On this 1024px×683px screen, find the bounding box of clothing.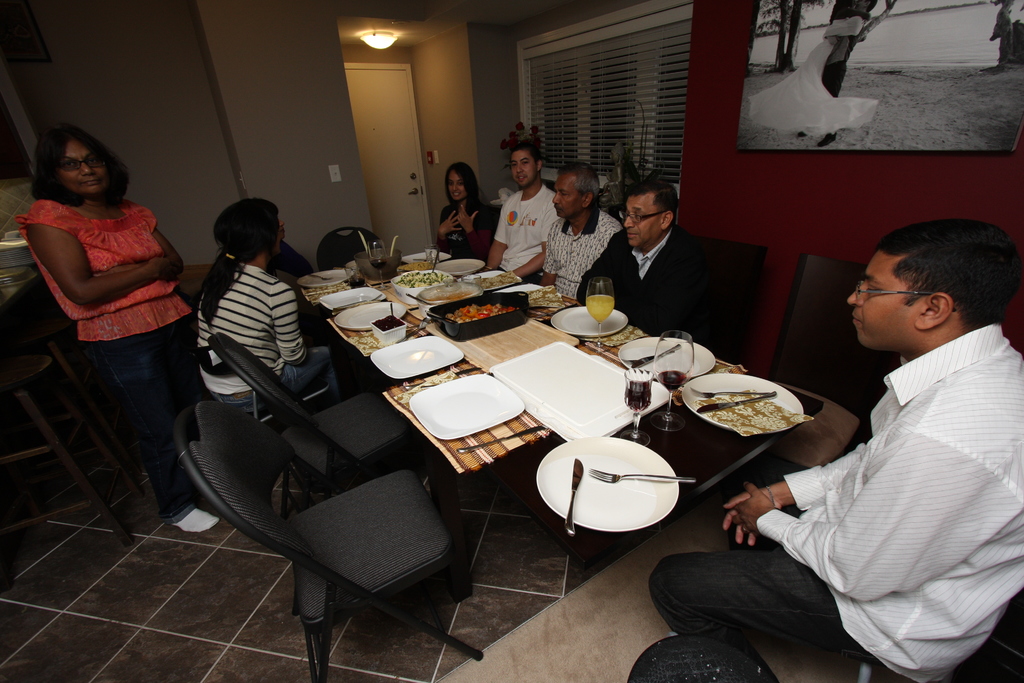
Bounding box: Rect(492, 186, 565, 284).
